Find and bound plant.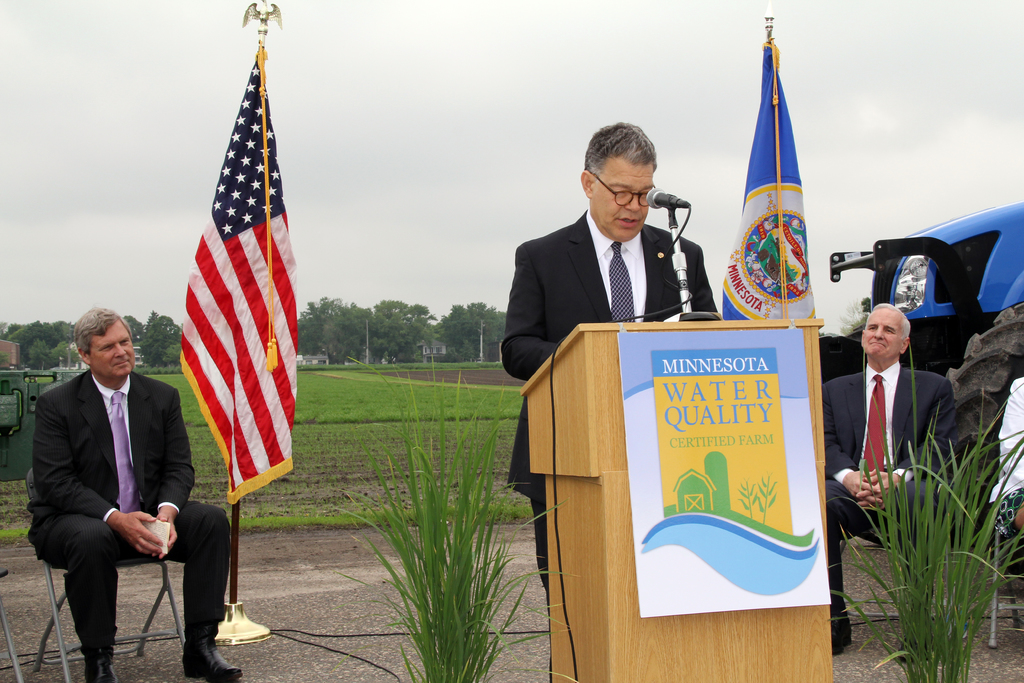
Bound: <region>848, 432, 1014, 664</region>.
